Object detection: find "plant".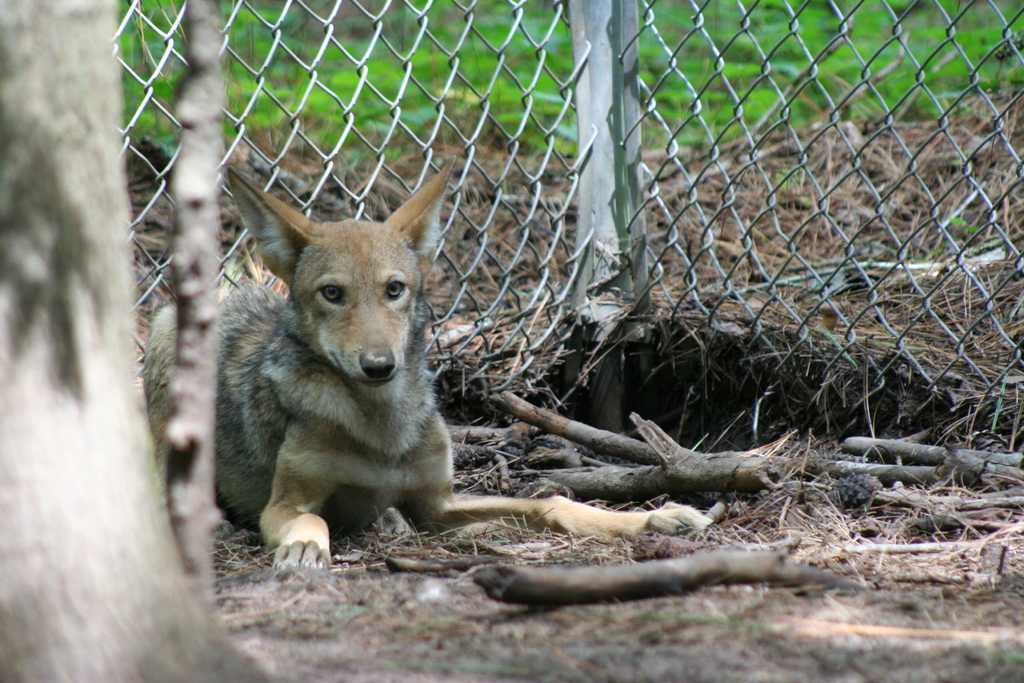
<box>858,236,945,263</box>.
